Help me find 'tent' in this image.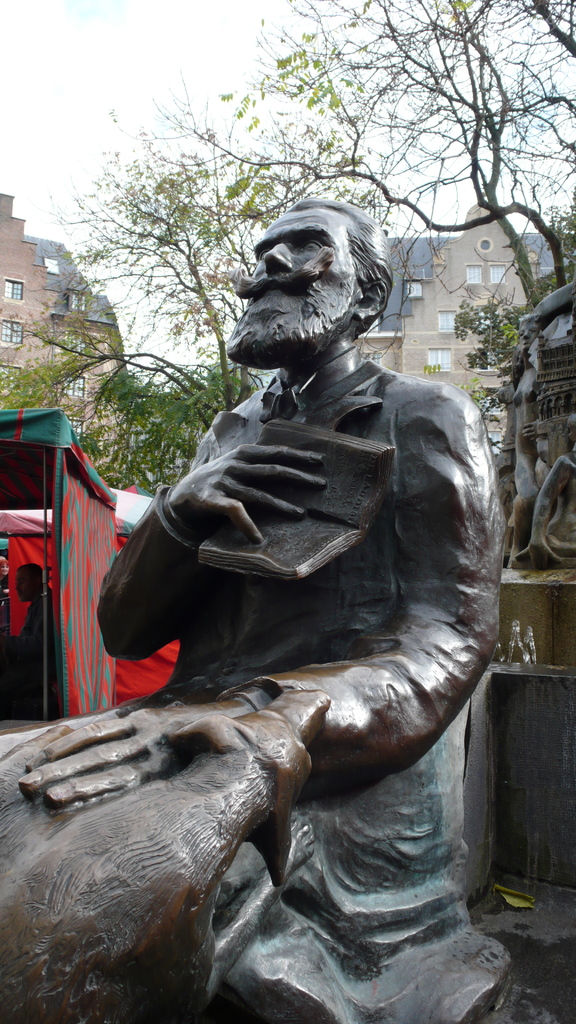
Found it: (left=1, top=406, right=122, bottom=730).
